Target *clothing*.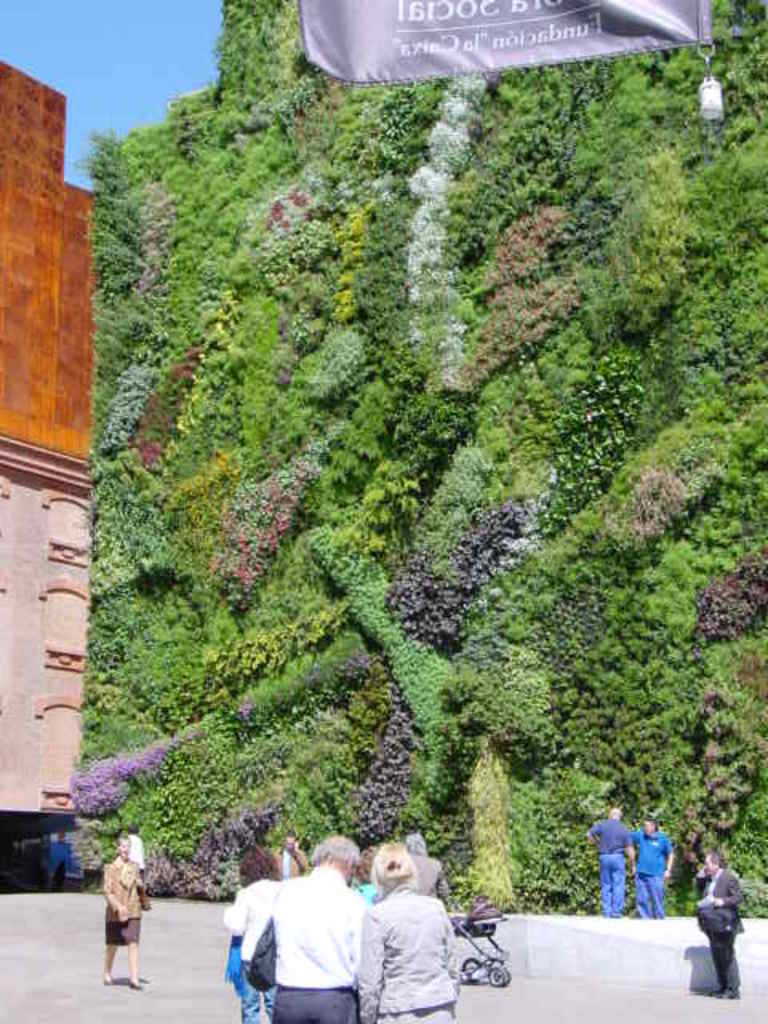
Target region: {"left": 216, "top": 878, "right": 278, "bottom": 1022}.
